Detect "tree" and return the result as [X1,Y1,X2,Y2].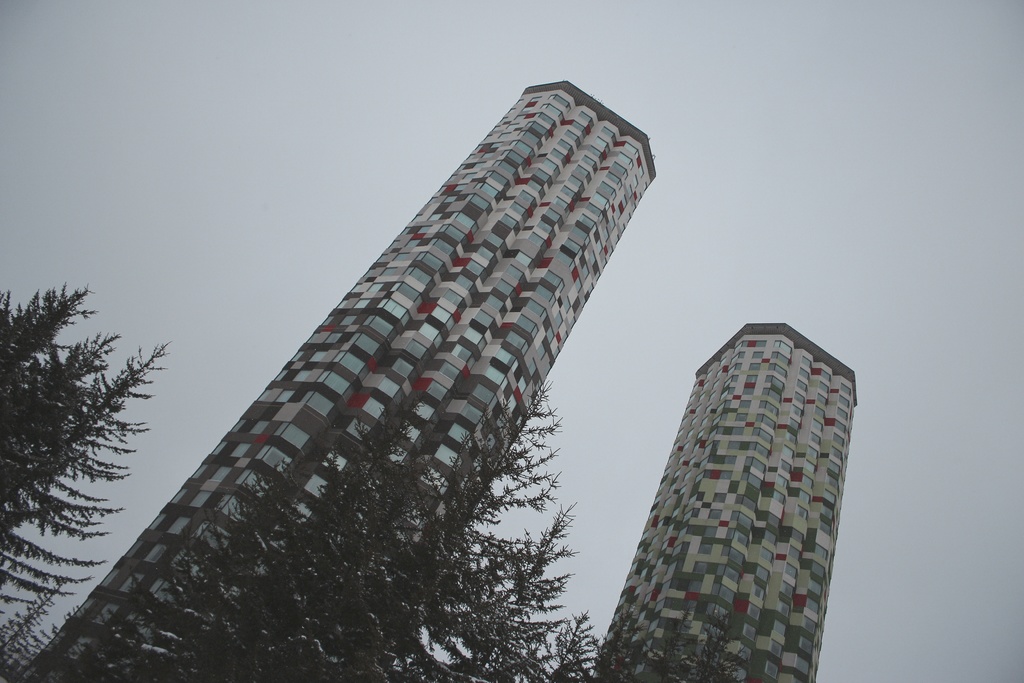
[90,379,748,682].
